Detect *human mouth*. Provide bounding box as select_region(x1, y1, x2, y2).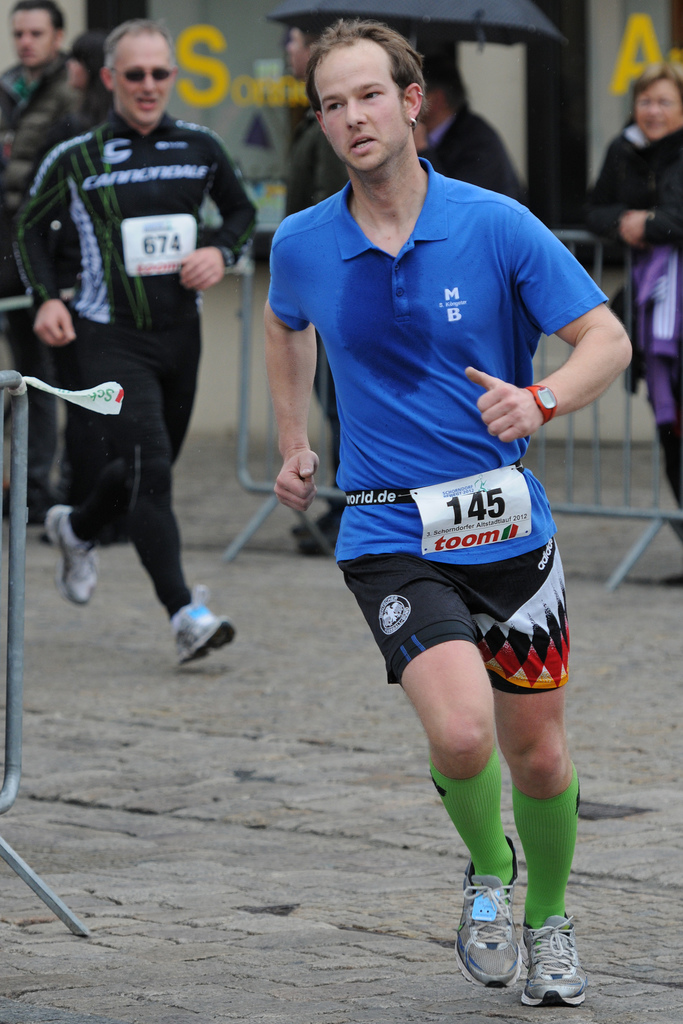
select_region(347, 134, 378, 154).
